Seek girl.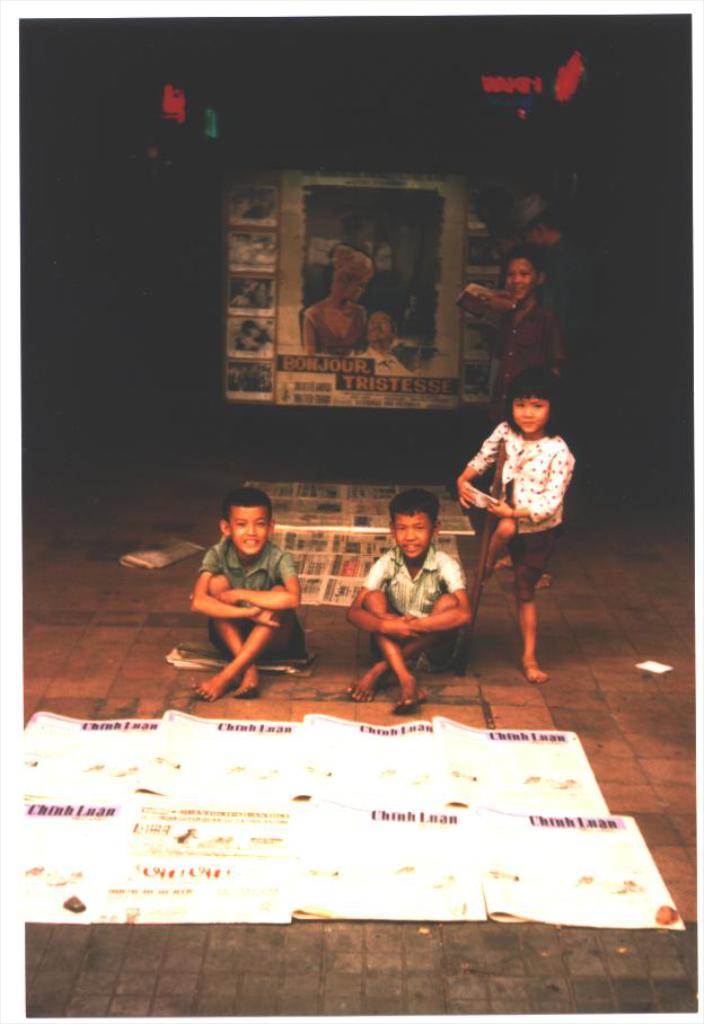
<bbox>459, 365, 574, 683</bbox>.
